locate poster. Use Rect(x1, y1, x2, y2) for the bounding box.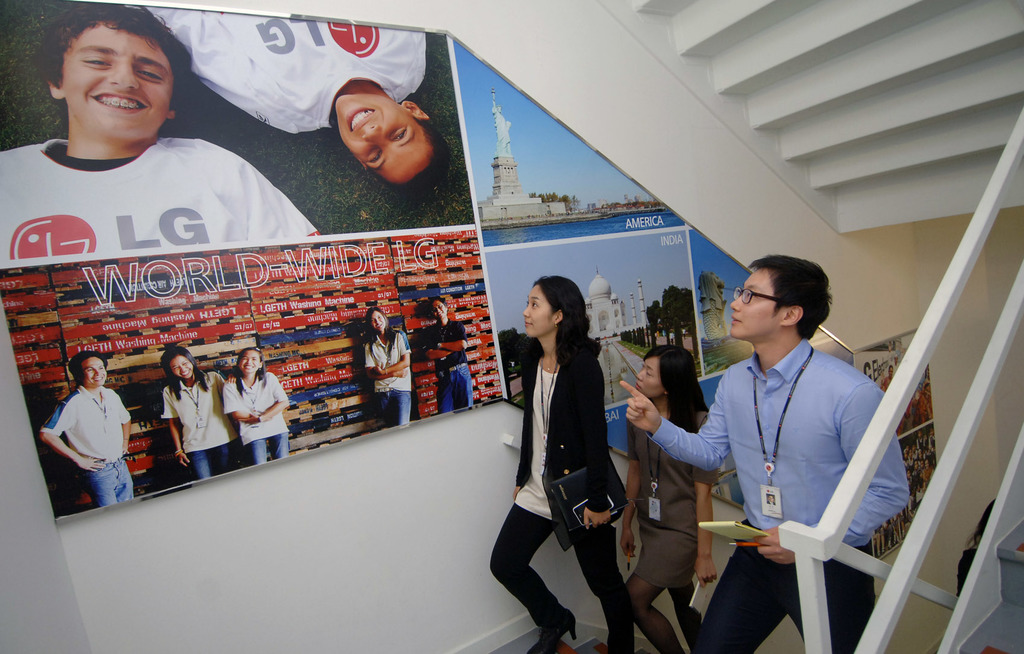
Rect(477, 206, 757, 515).
